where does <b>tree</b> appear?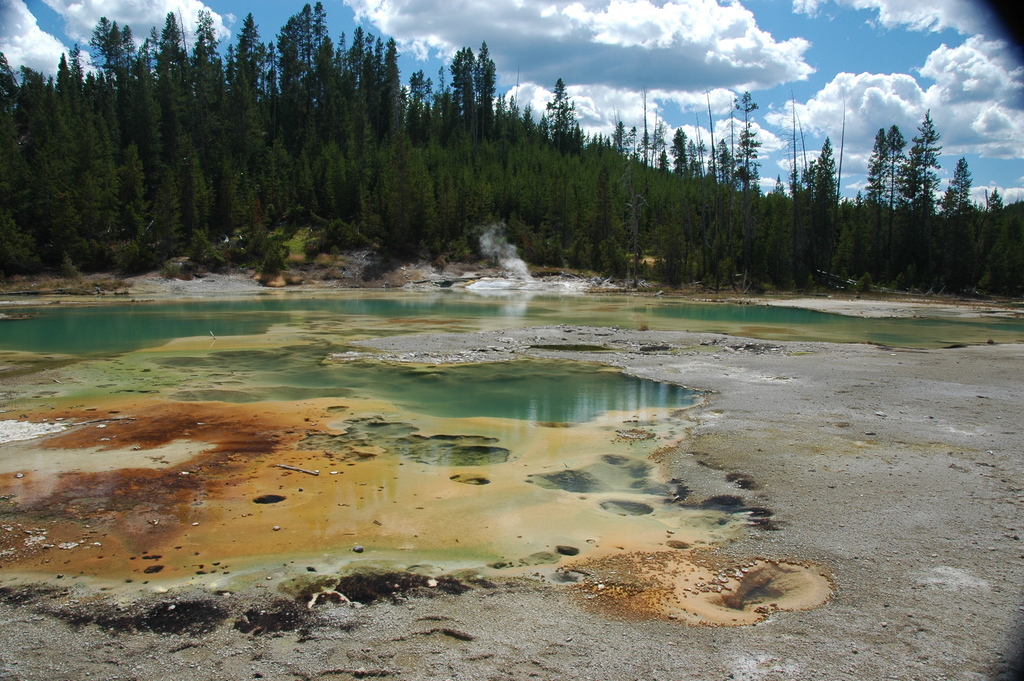
Appears at (x1=508, y1=97, x2=522, y2=137).
